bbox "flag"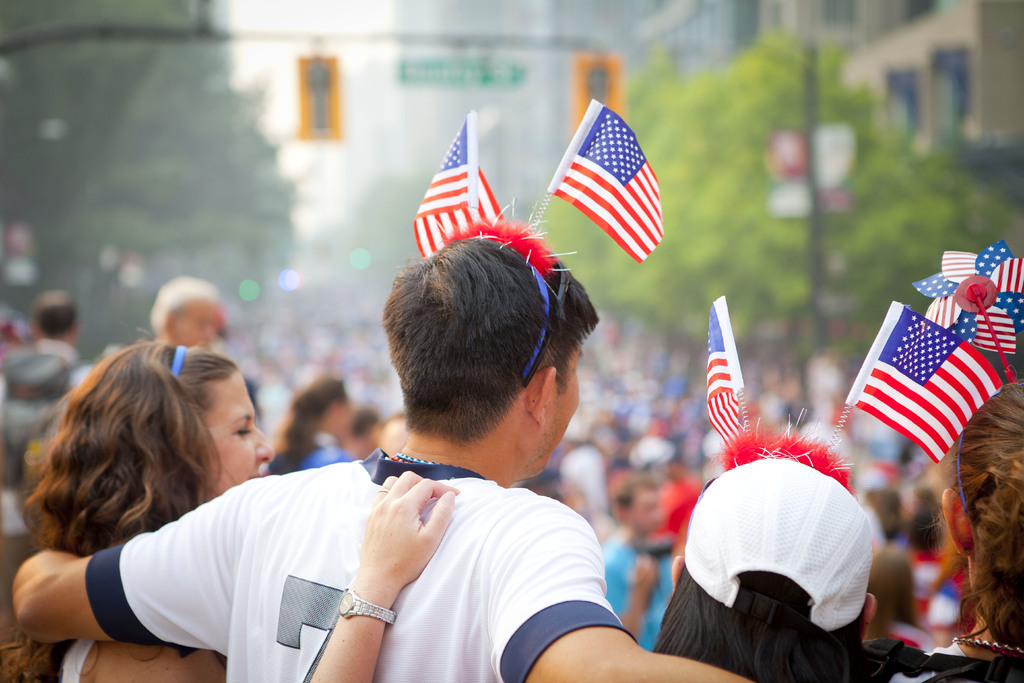
region(415, 109, 506, 260)
